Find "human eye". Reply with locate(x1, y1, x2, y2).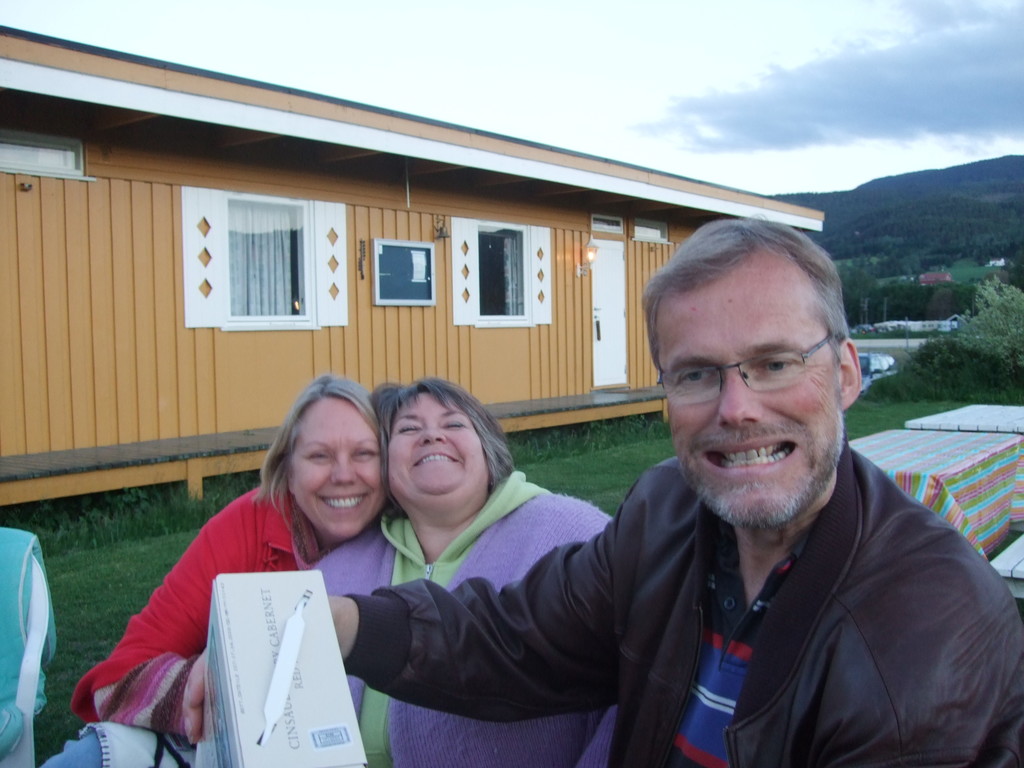
locate(677, 366, 718, 385).
